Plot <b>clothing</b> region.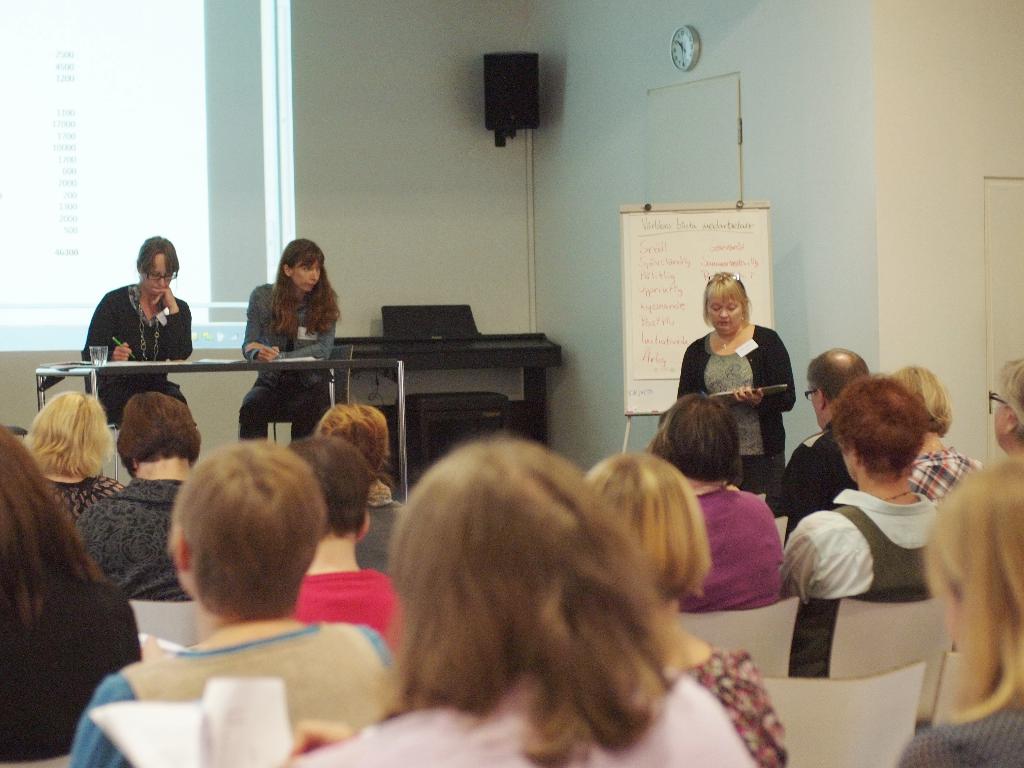
Plotted at bbox(0, 577, 140, 760).
